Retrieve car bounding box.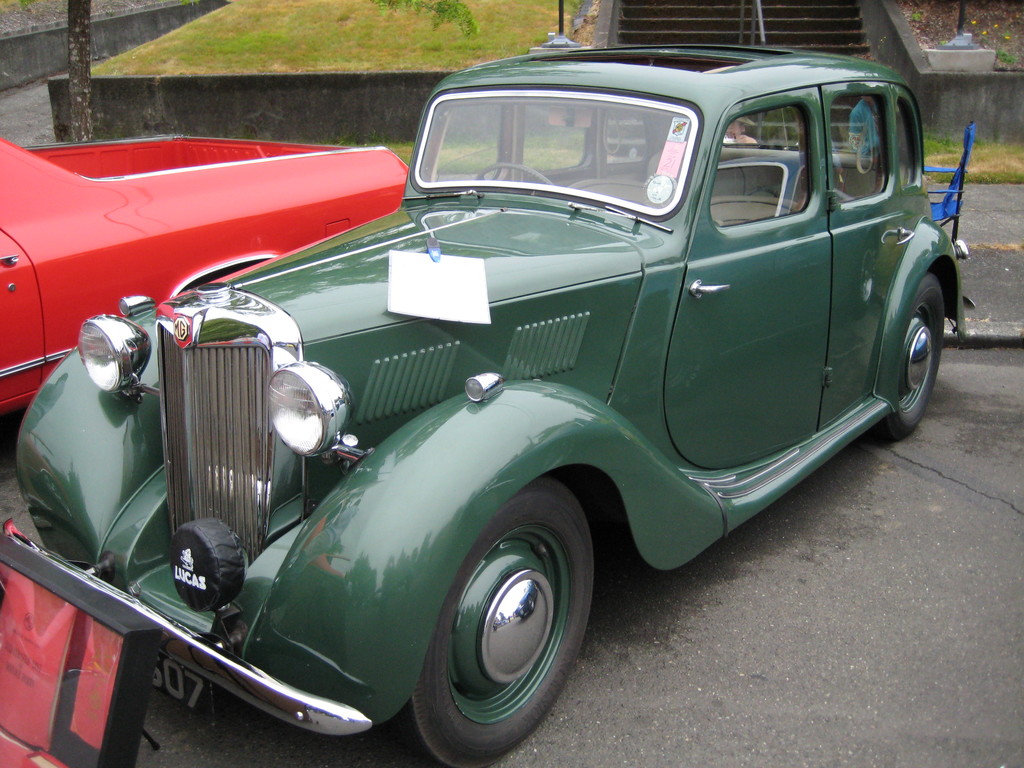
Bounding box: 0/130/433/522.
